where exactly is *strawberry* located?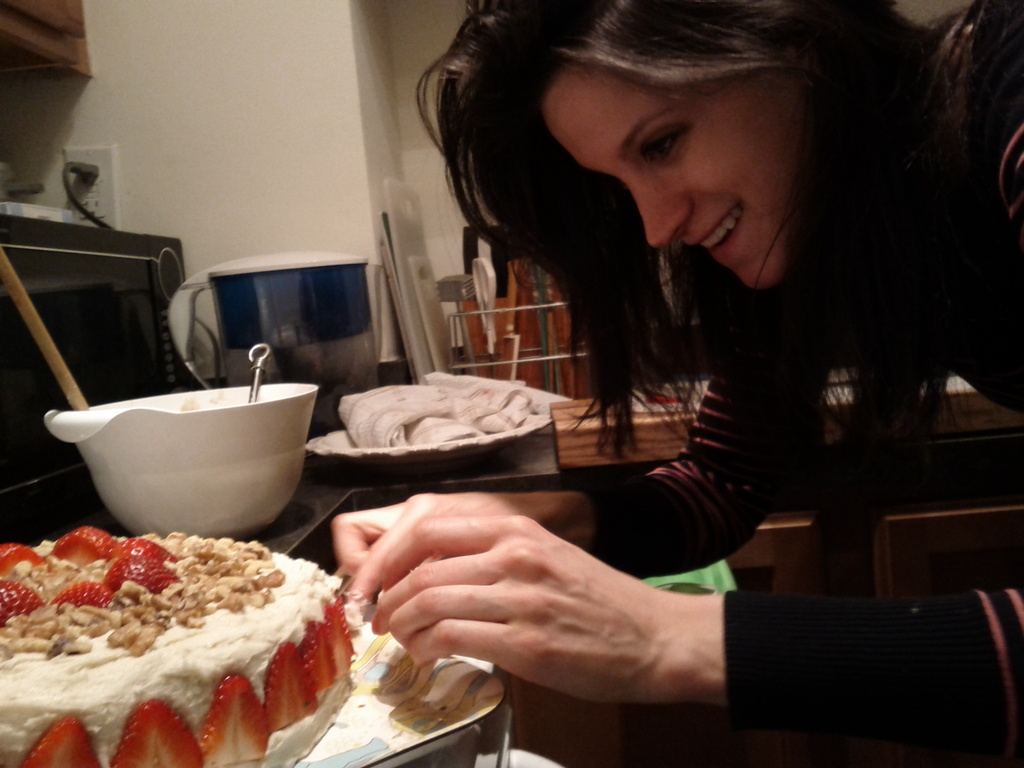
Its bounding box is 23,710,102,767.
